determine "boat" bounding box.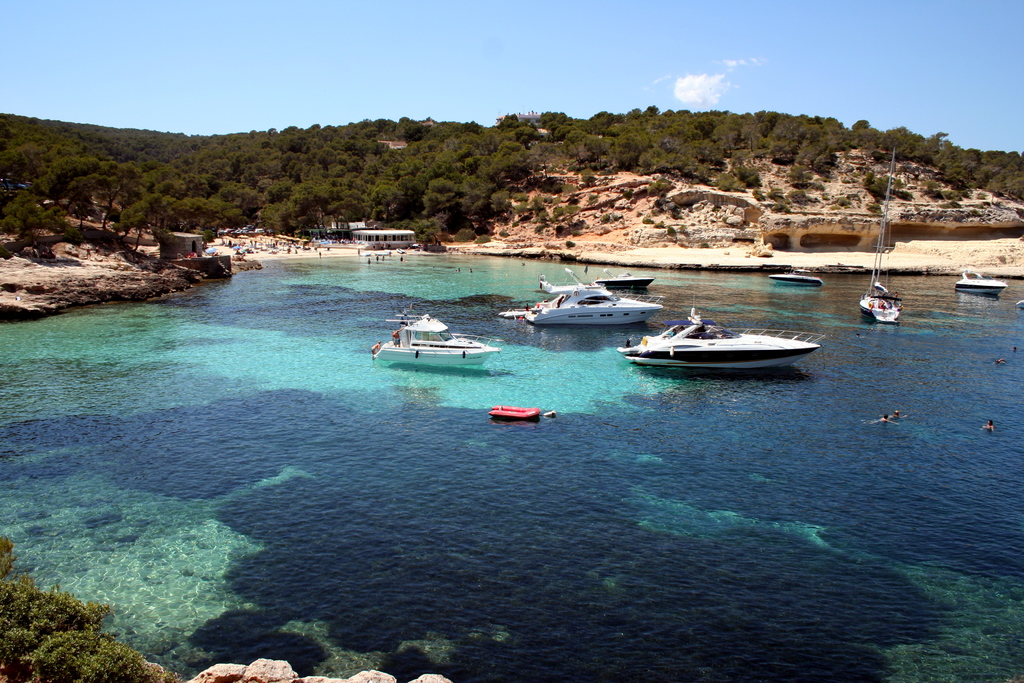
Determined: 860 152 901 323.
